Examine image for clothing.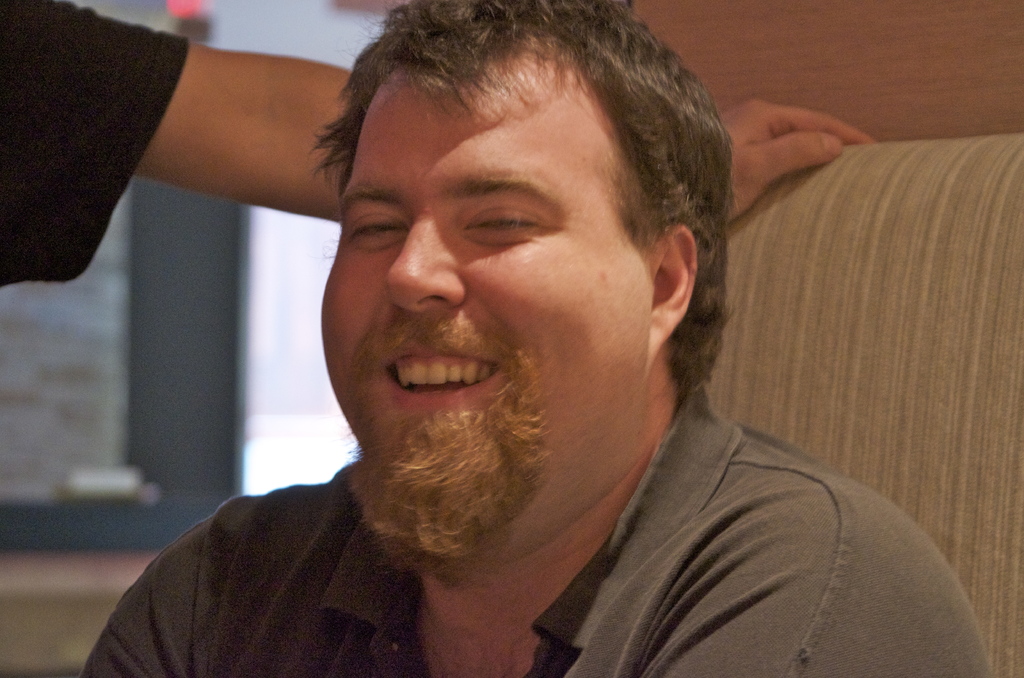
Examination result: pyautogui.locateOnScreen(0, 0, 189, 282).
